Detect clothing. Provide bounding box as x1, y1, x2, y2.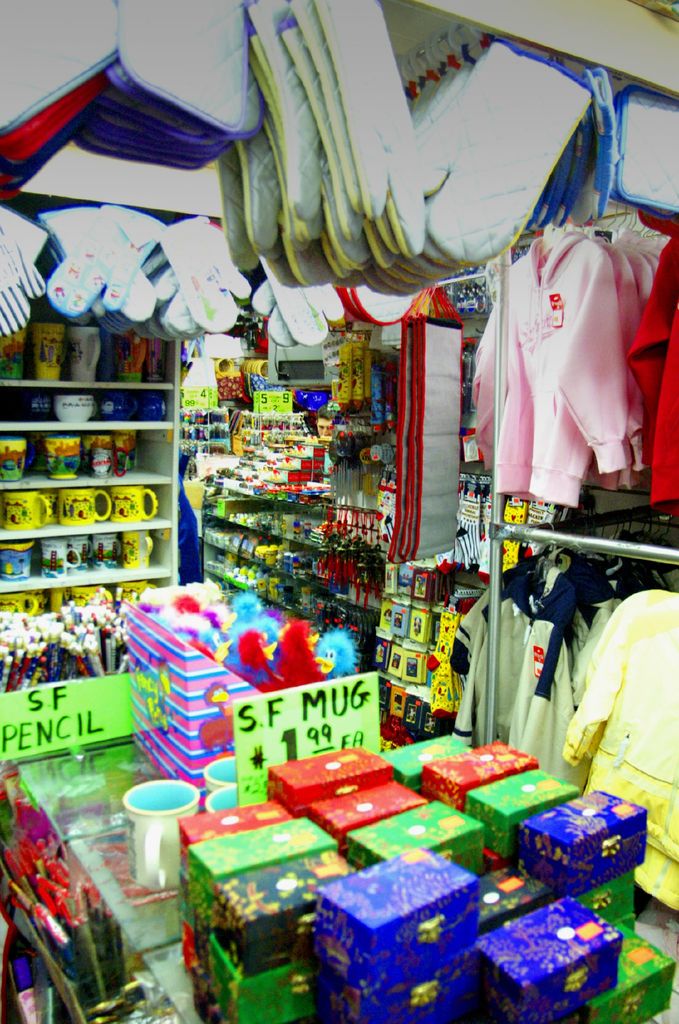
477, 232, 663, 489.
